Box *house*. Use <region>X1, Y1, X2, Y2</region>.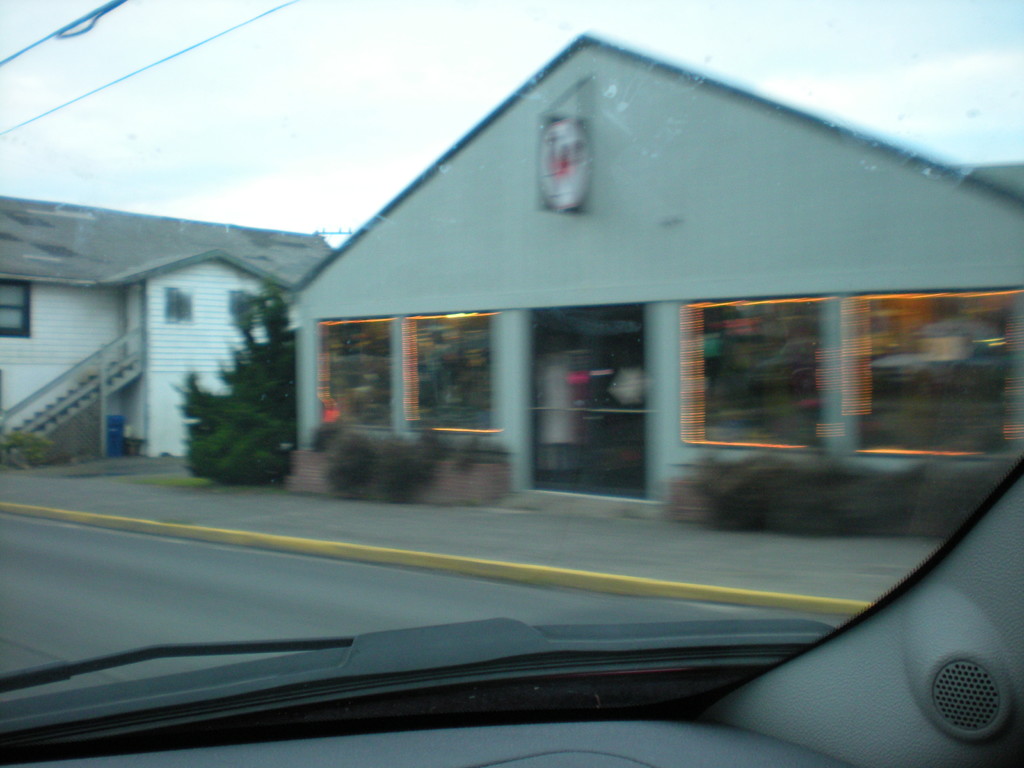
<region>2, 196, 338, 455</region>.
